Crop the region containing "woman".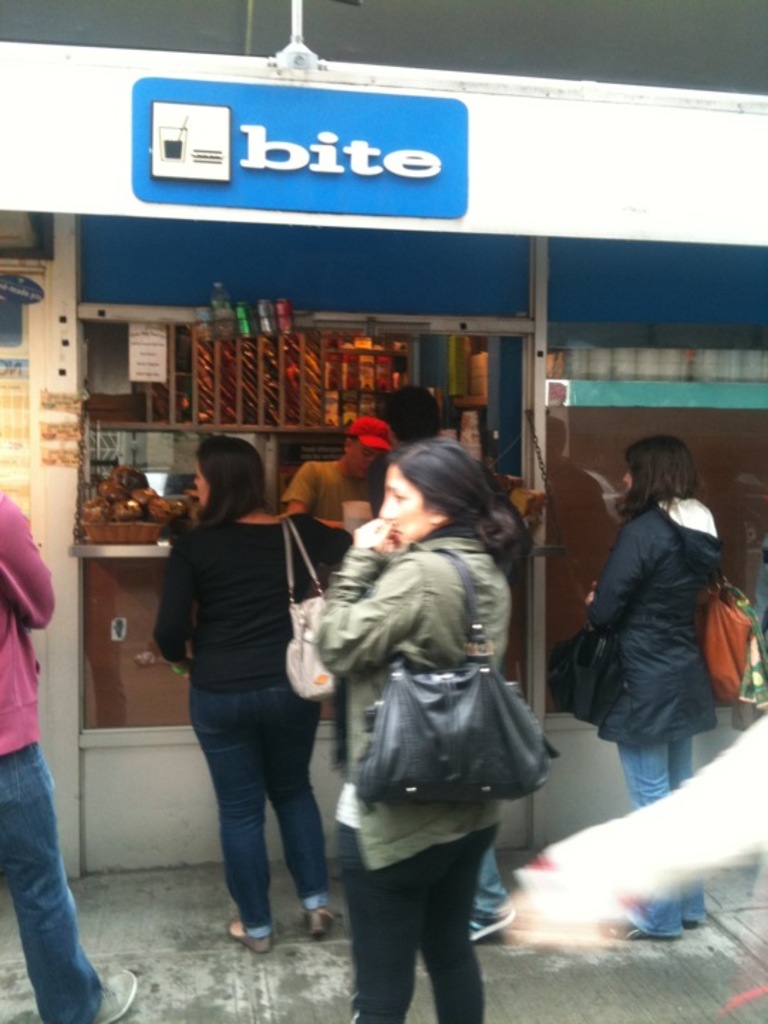
Crop region: (left=583, top=431, right=721, bottom=936).
